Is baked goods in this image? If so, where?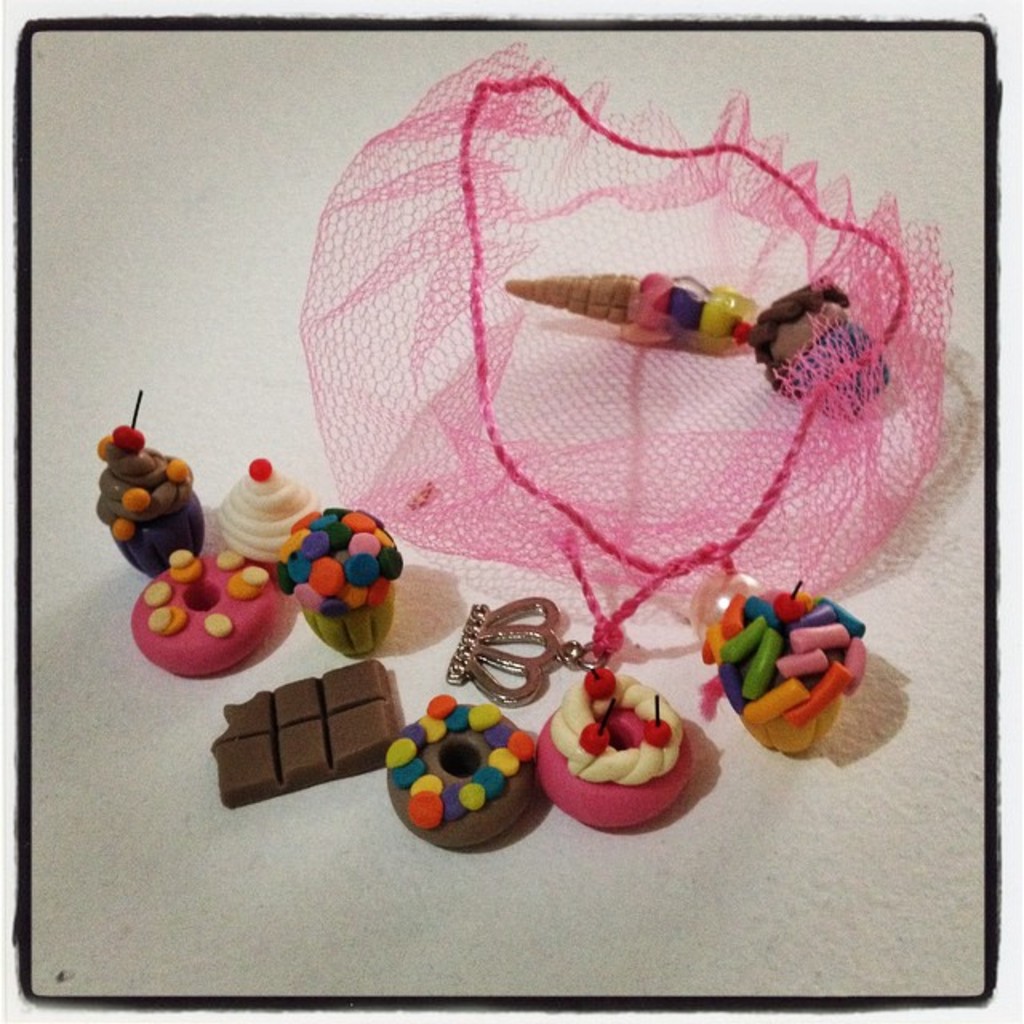
Yes, at rect(226, 461, 317, 592).
